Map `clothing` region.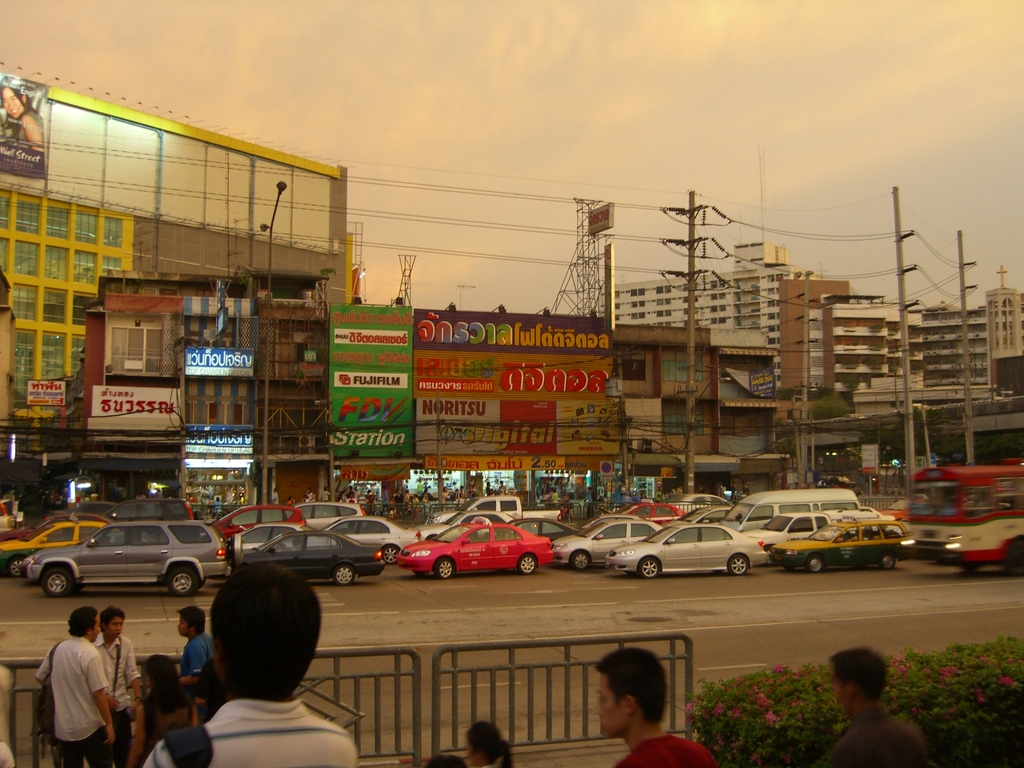
Mapped to l=85, t=633, r=138, b=767.
